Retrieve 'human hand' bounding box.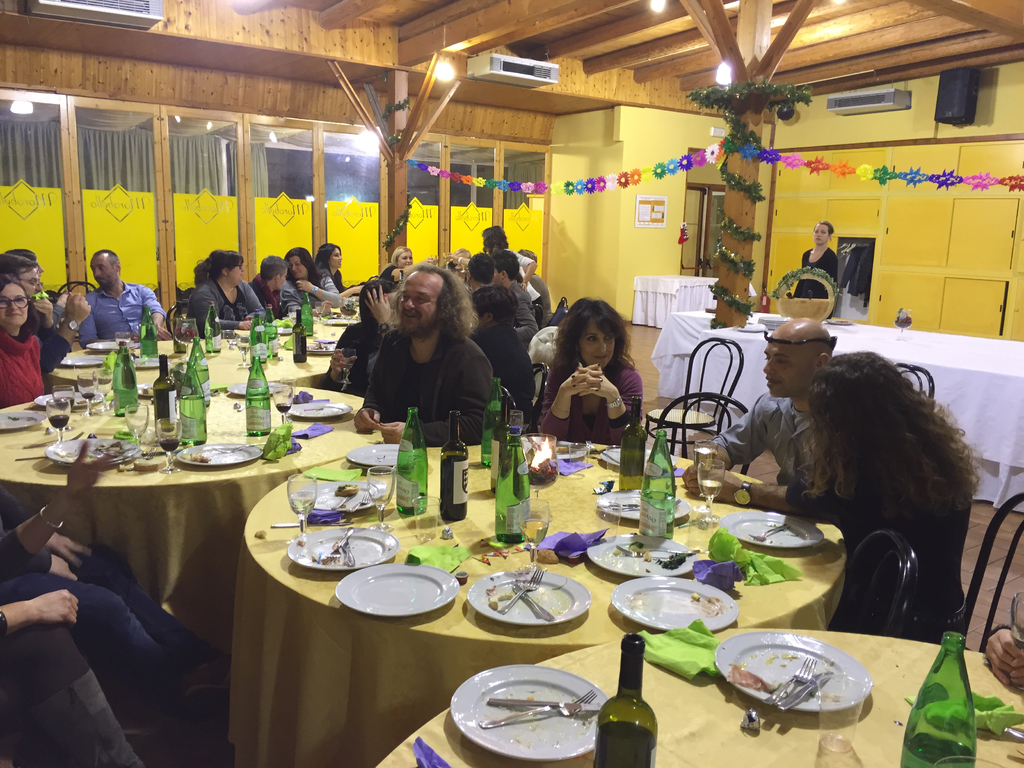
Bounding box: x1=63, y1=291, x2=93, y2=328.
